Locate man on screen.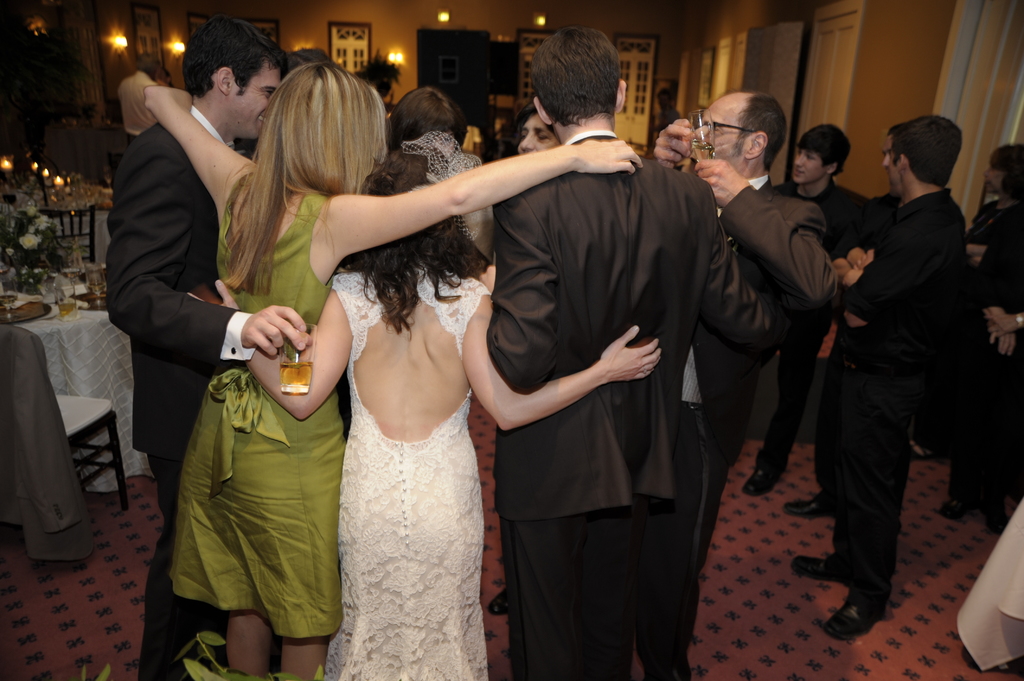
On screen at (637, 86, 838, 680).
